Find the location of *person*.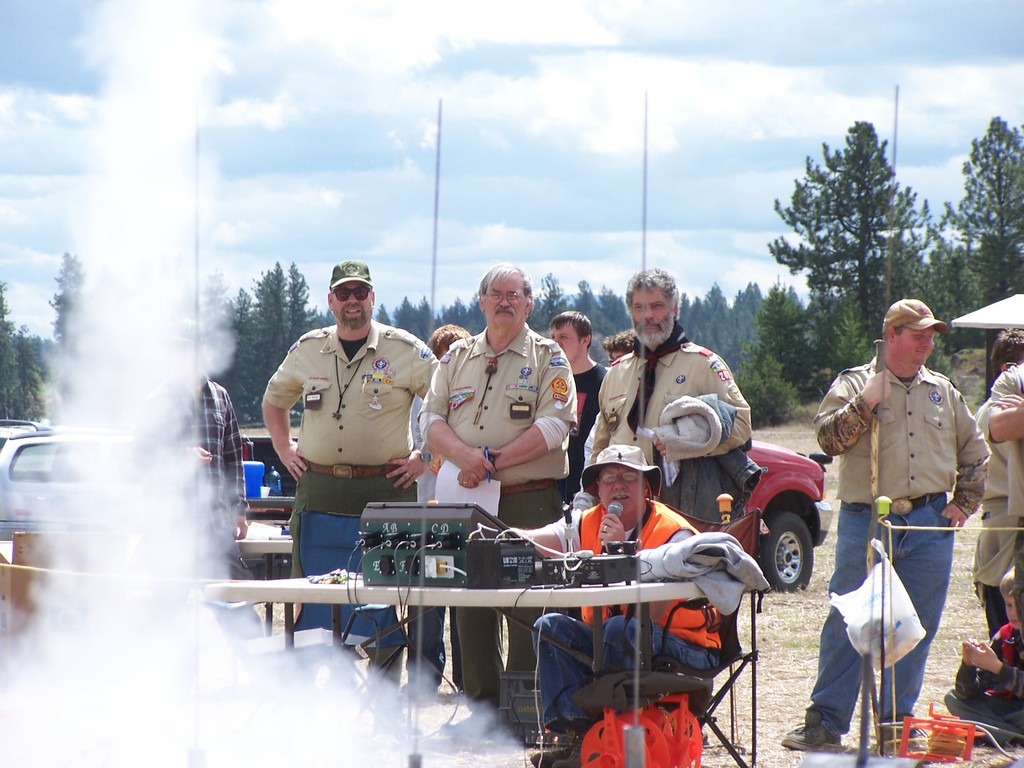
Location: bbox(784, 298, 988, 747).
